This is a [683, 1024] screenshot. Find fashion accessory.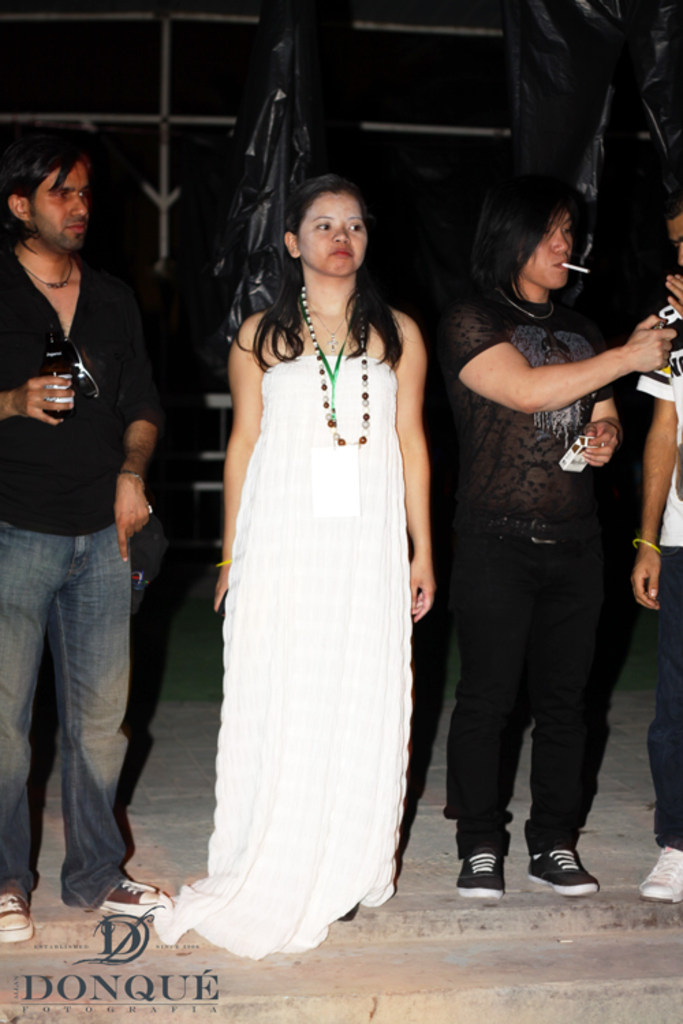
Bounding box: <box>59,337,105,401</box>.
